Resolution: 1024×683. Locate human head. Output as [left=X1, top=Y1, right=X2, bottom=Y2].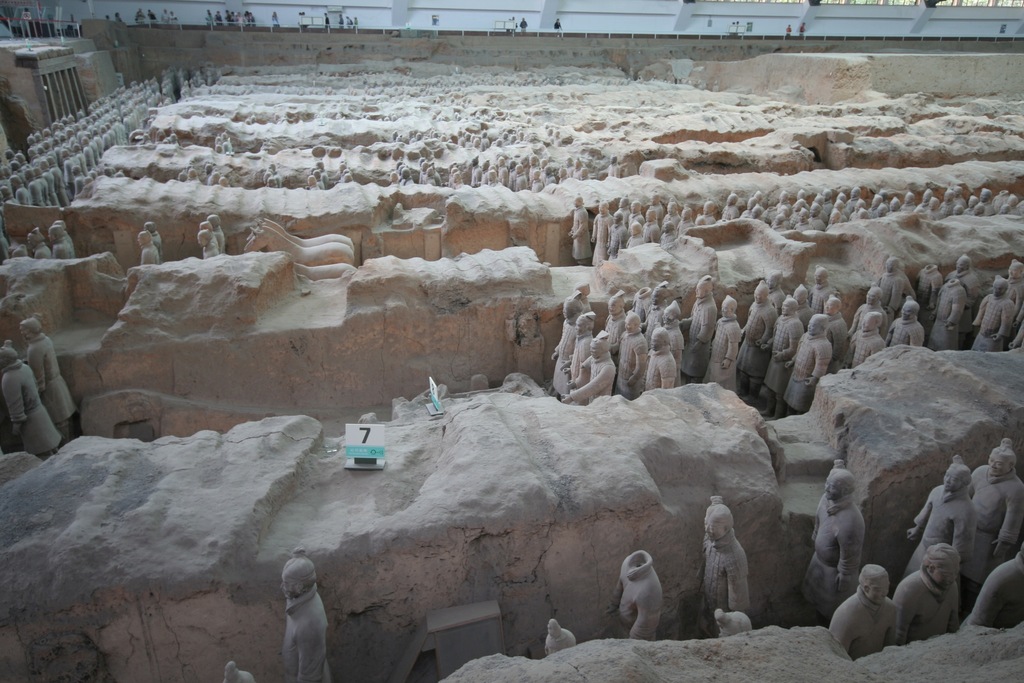
[left=0, top=344, right=22, bottom=369].
